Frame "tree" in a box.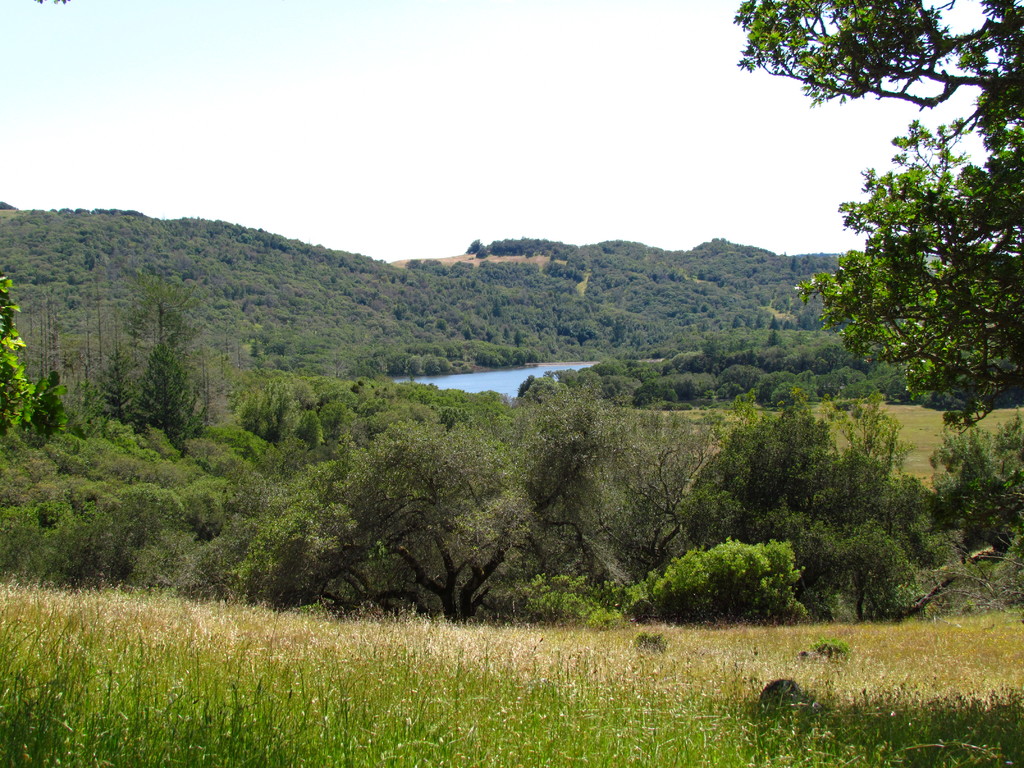
bbox(685, 390, 902, 617).
